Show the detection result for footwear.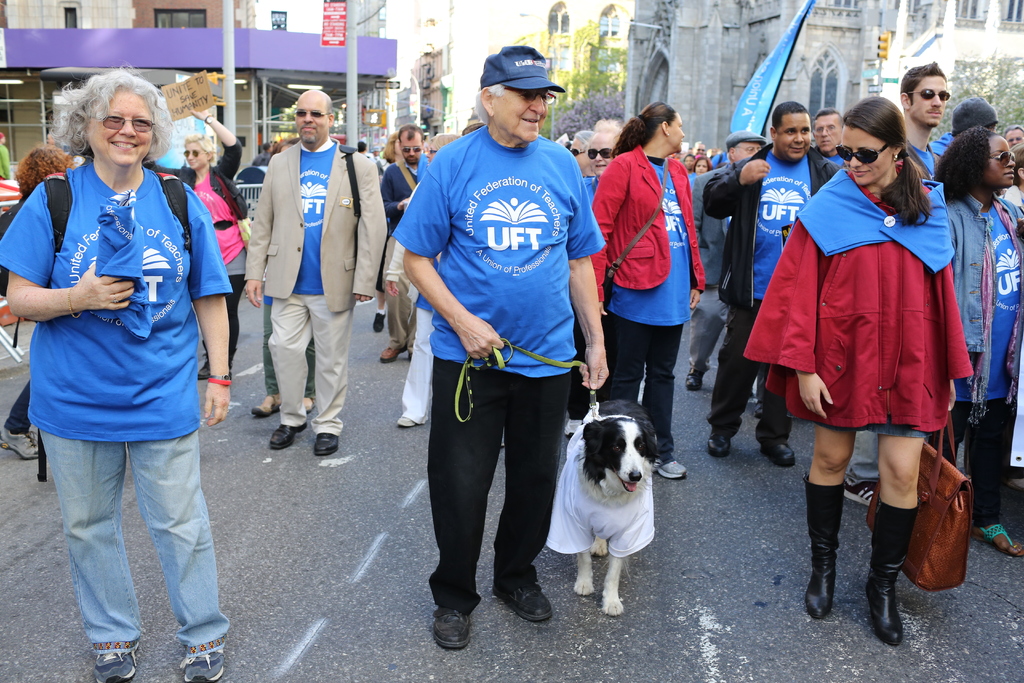
662,453,691,481.
